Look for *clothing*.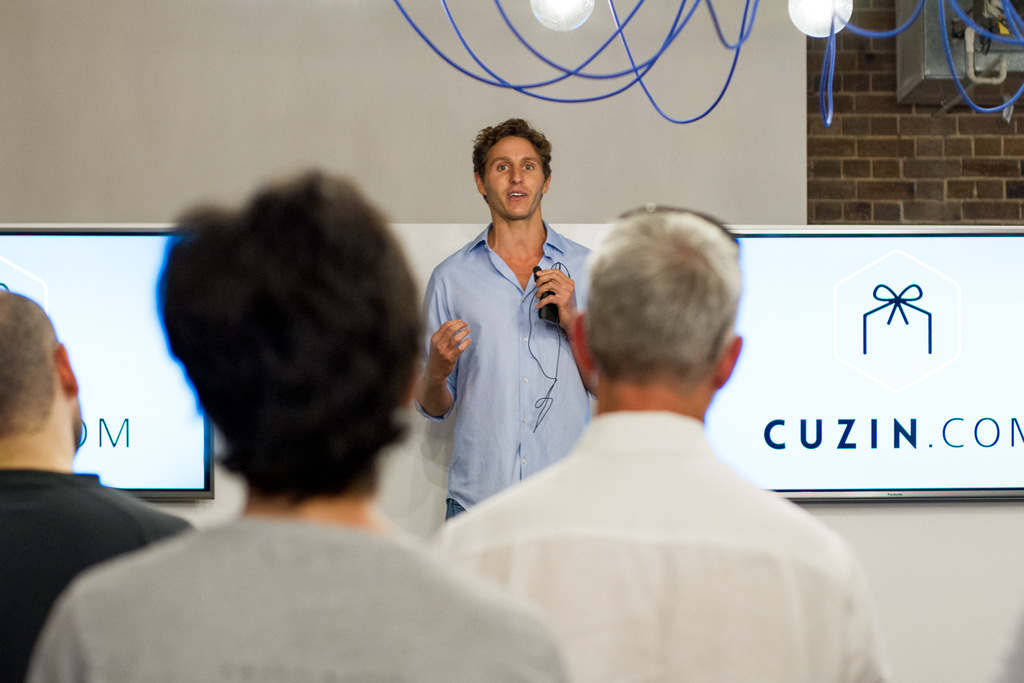
Found: [x1=33, y1=516, x2=569, y2=682].
